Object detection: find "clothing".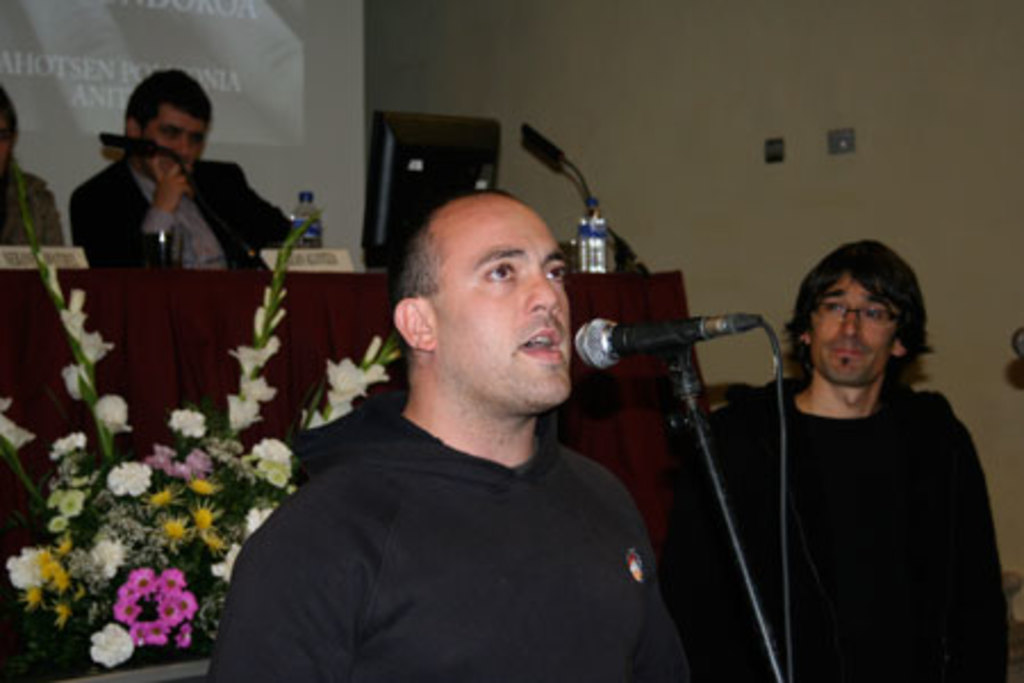
[73,157,294,280].
